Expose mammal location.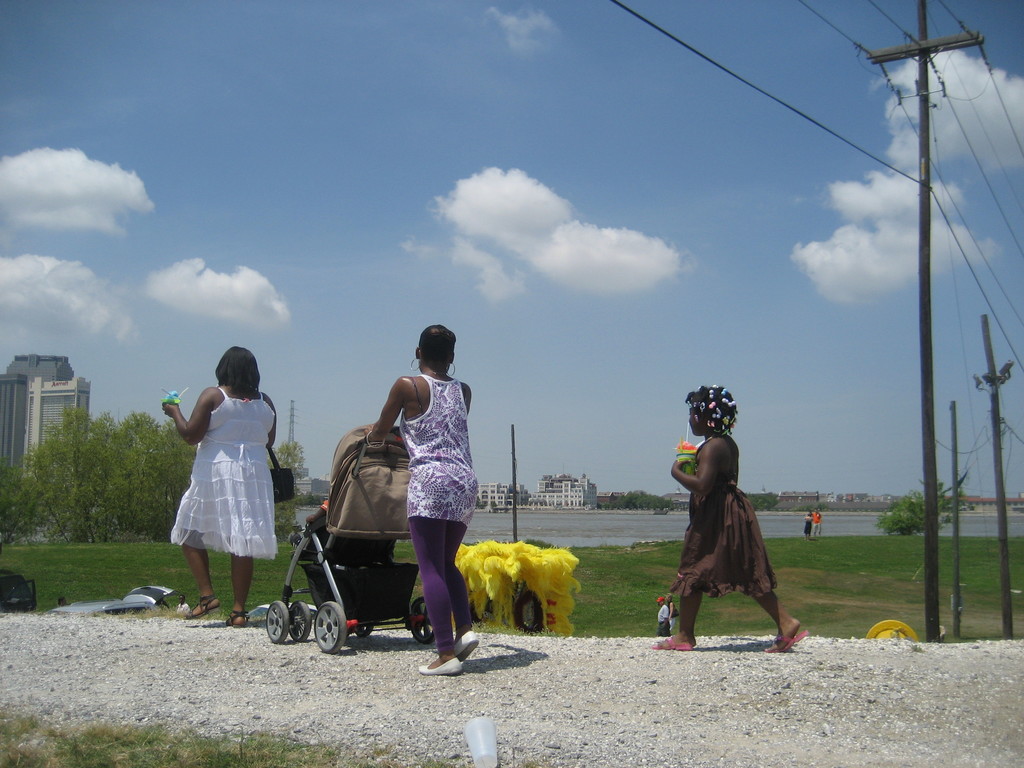
Exposed at (657, 387, 811, 653).
